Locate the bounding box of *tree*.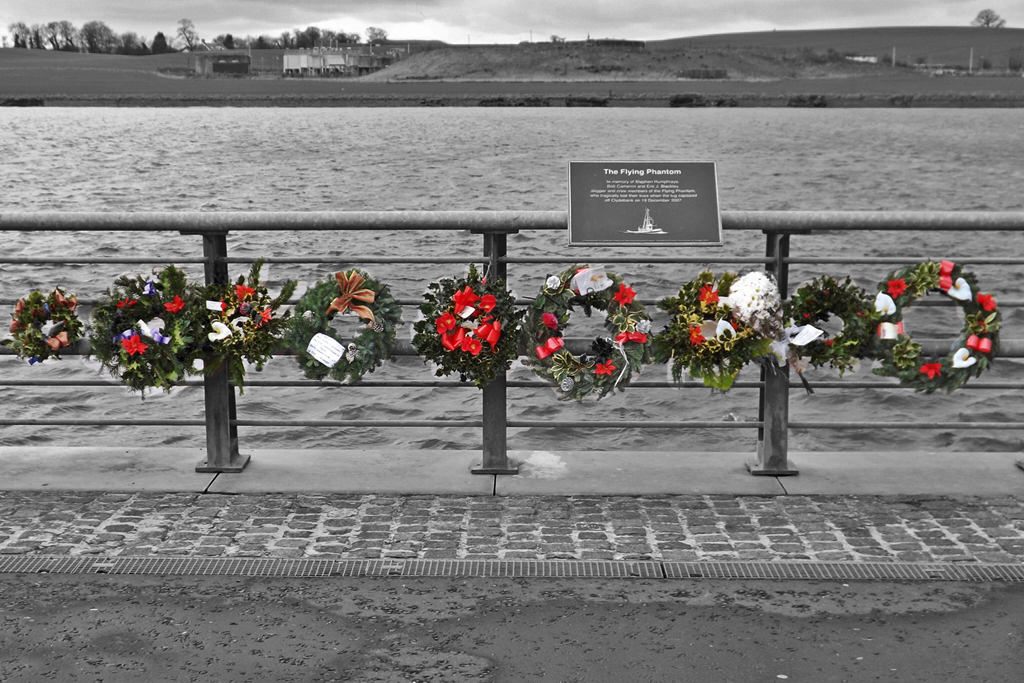
Bounding box: 81/19/111/48.
